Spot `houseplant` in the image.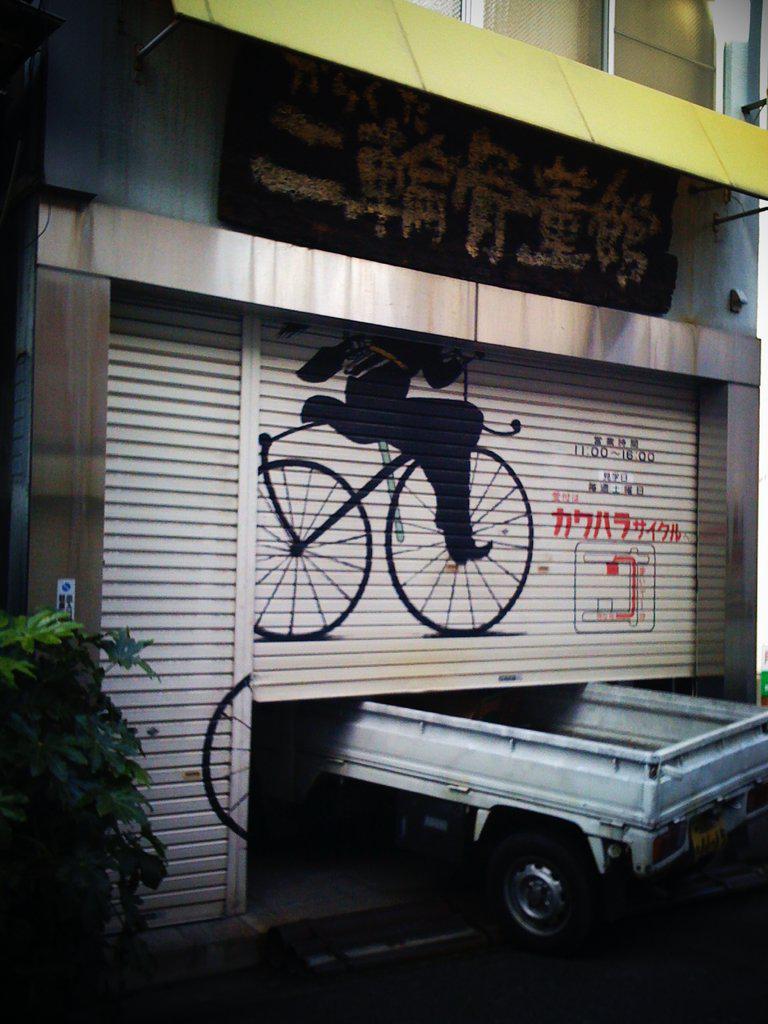
`houseplant` found at pyautogui.locateOnScreen(0, 591, 160, 978).
